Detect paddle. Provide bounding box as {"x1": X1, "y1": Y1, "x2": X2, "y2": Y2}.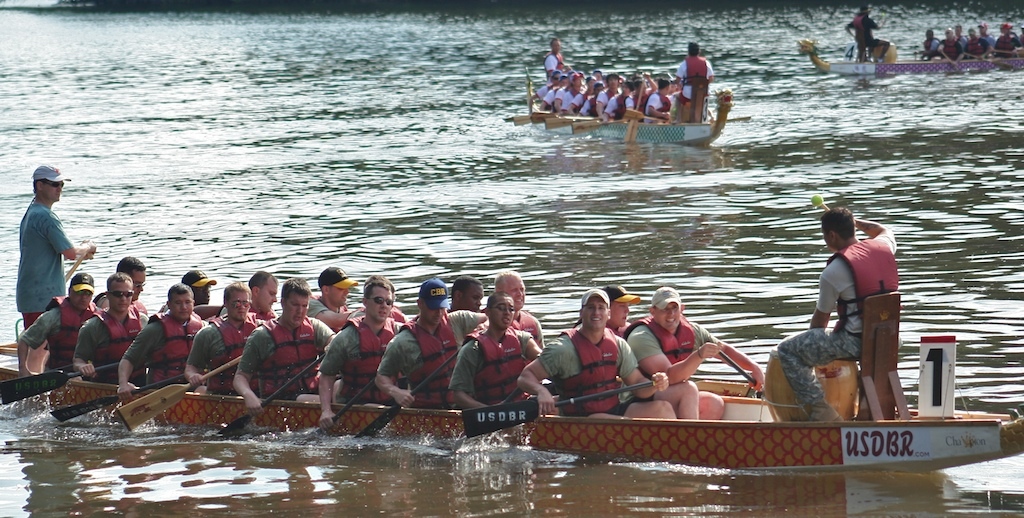
{"x1": 463, "y1": 379, "x2": 656, "y2": 439}.
